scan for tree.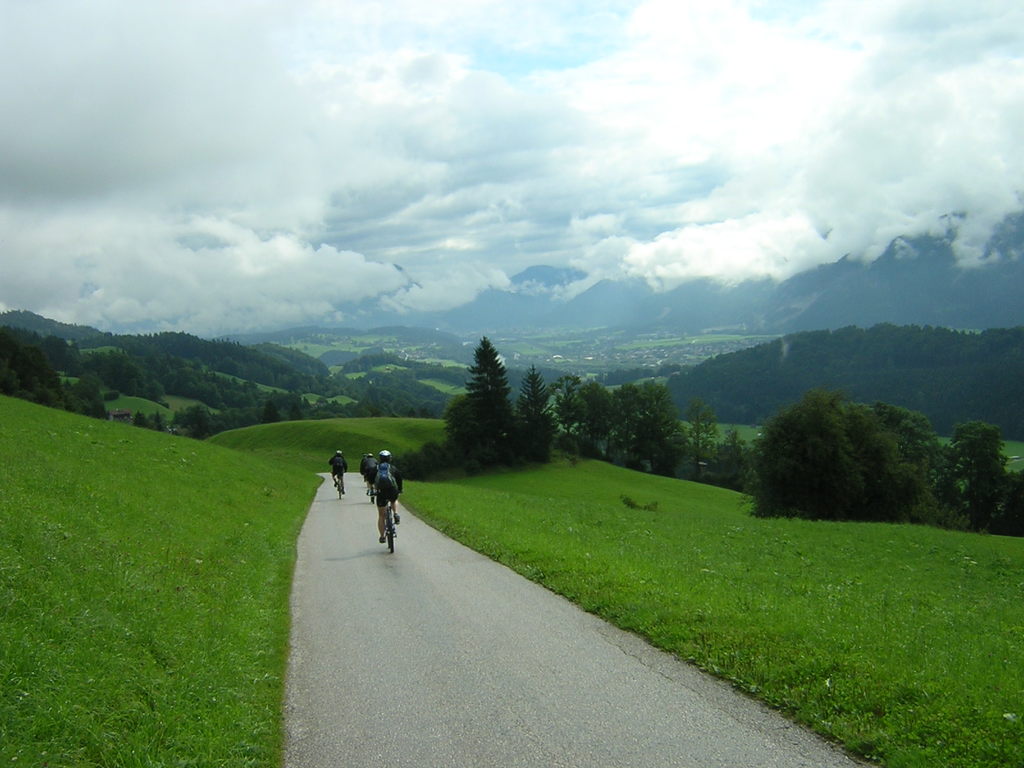
Scan result: <bbox>289, 399, 307, 422</bbox>.
